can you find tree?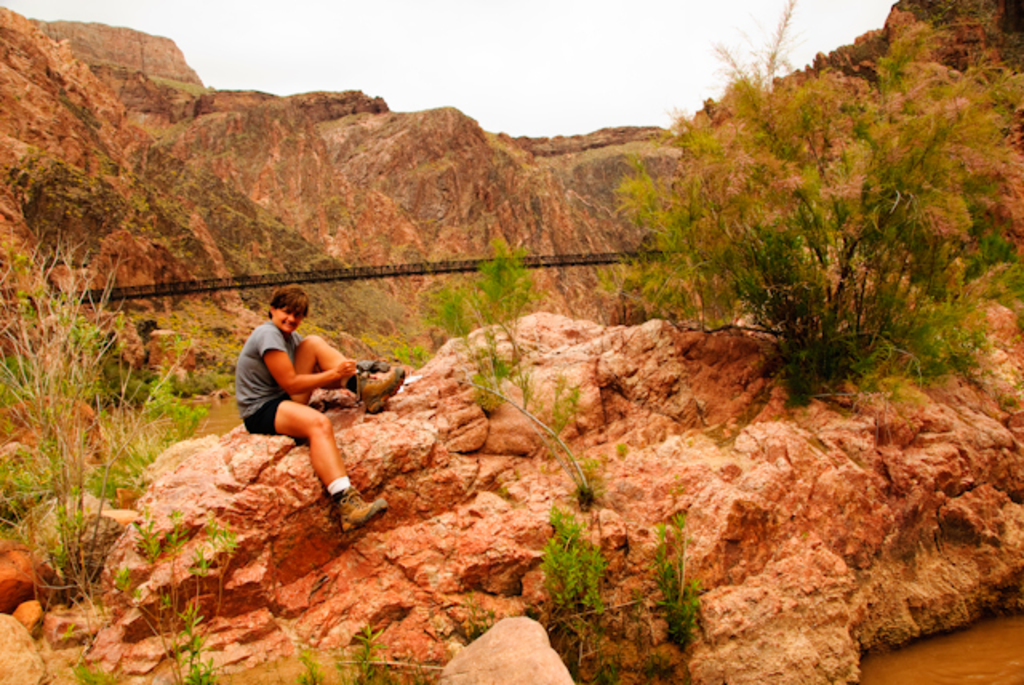
Yes, bounding box: 594/59/930/399.
